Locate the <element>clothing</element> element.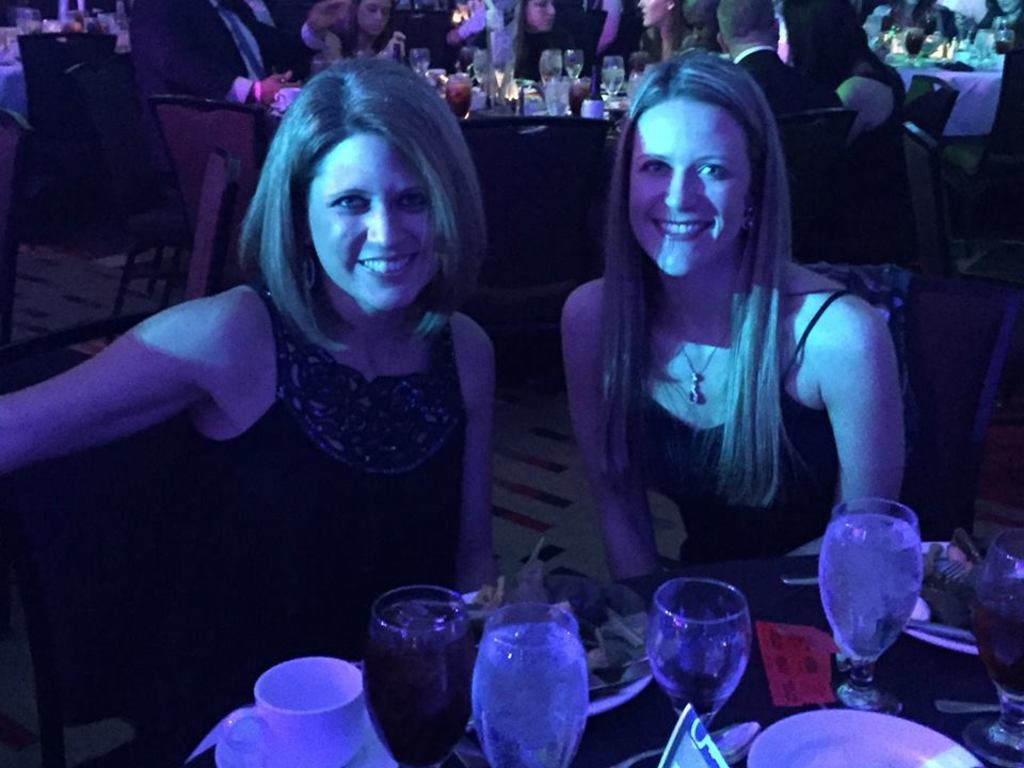
Element bbox: bbox=[131, 0, 306, 105].
